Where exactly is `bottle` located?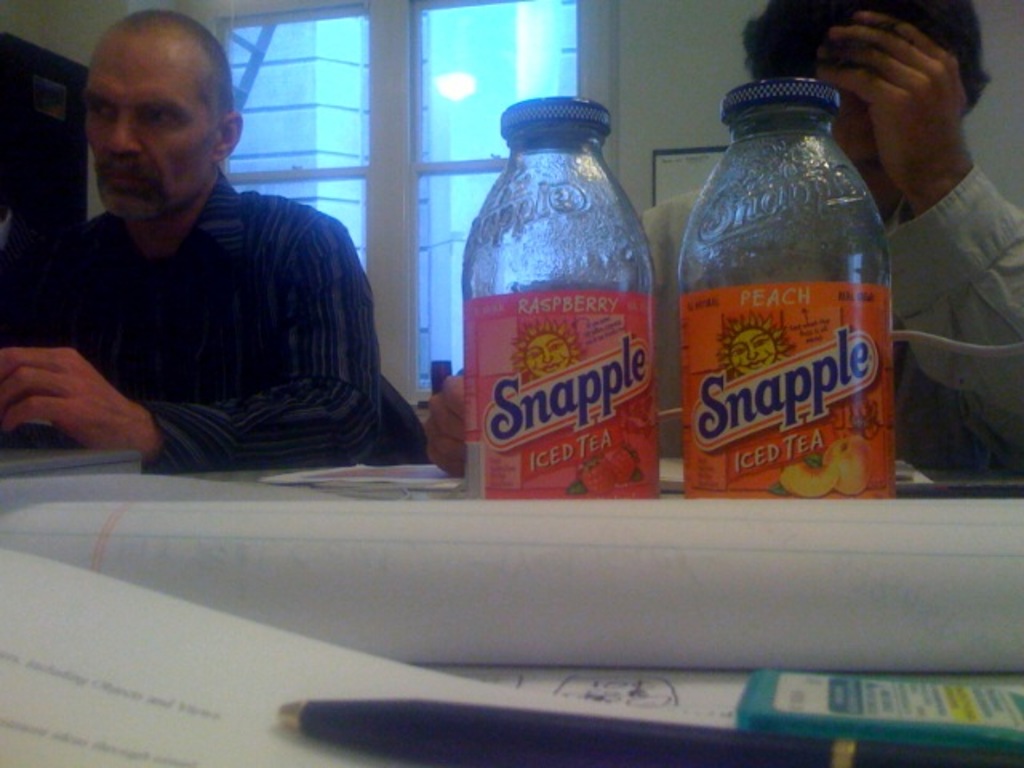
Its bounding box is bbox=(467, 99, 658, 502).
